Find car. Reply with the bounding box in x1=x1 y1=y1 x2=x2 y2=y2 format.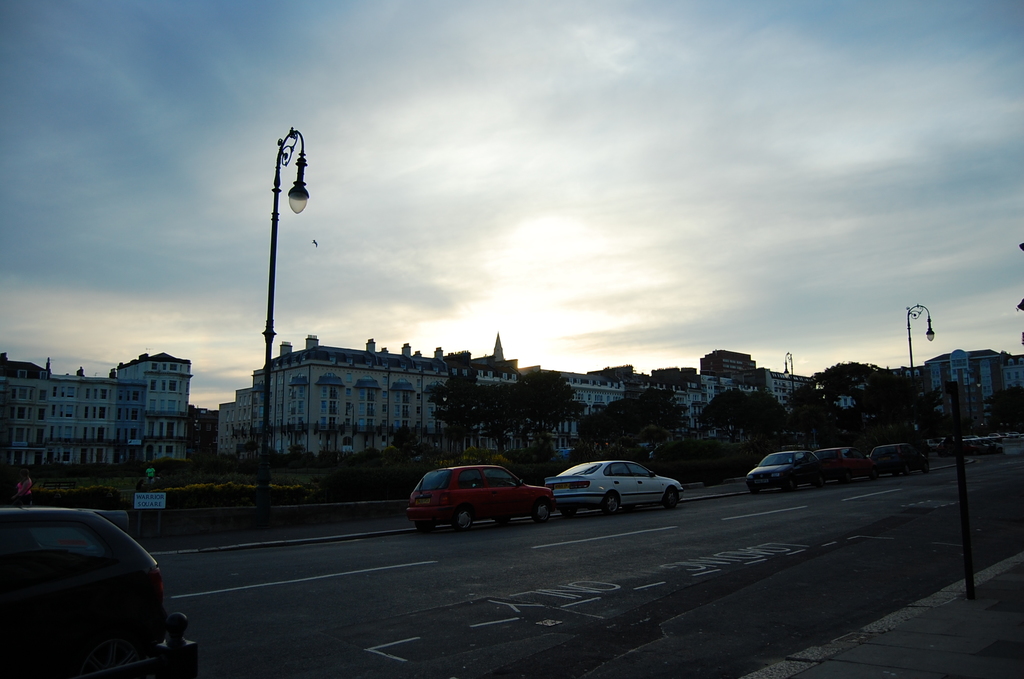
x1=407 y1=466 x2=557 y2=534.
